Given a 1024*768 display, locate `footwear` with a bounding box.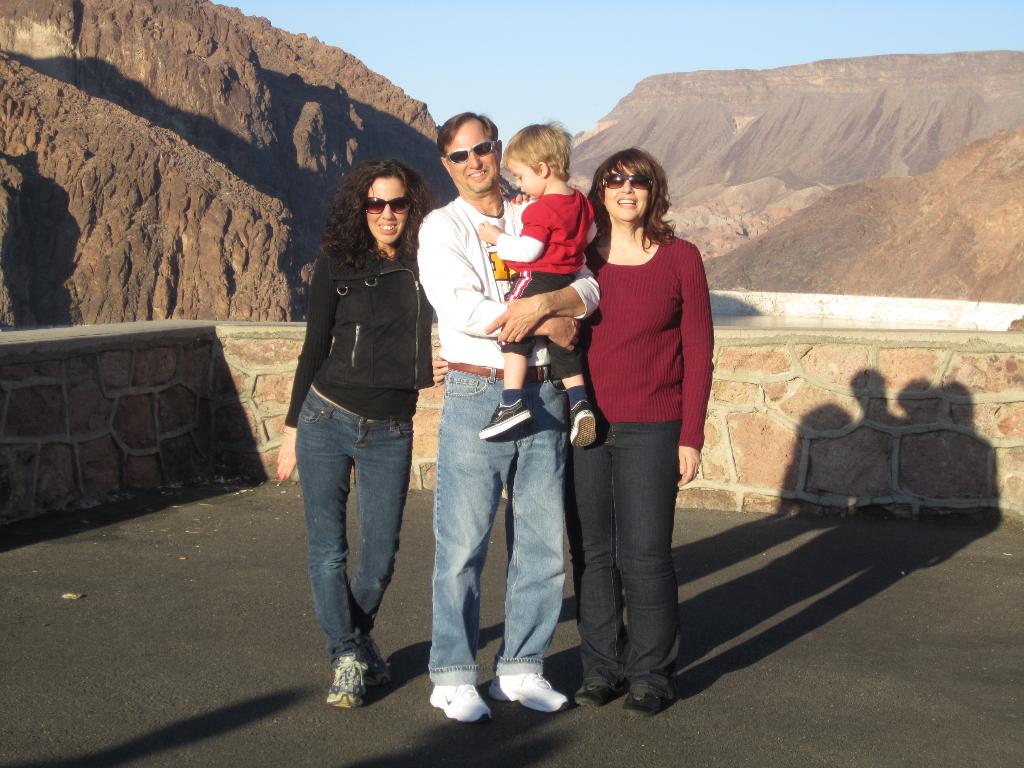
Located: [568, 401, 598, 447].
